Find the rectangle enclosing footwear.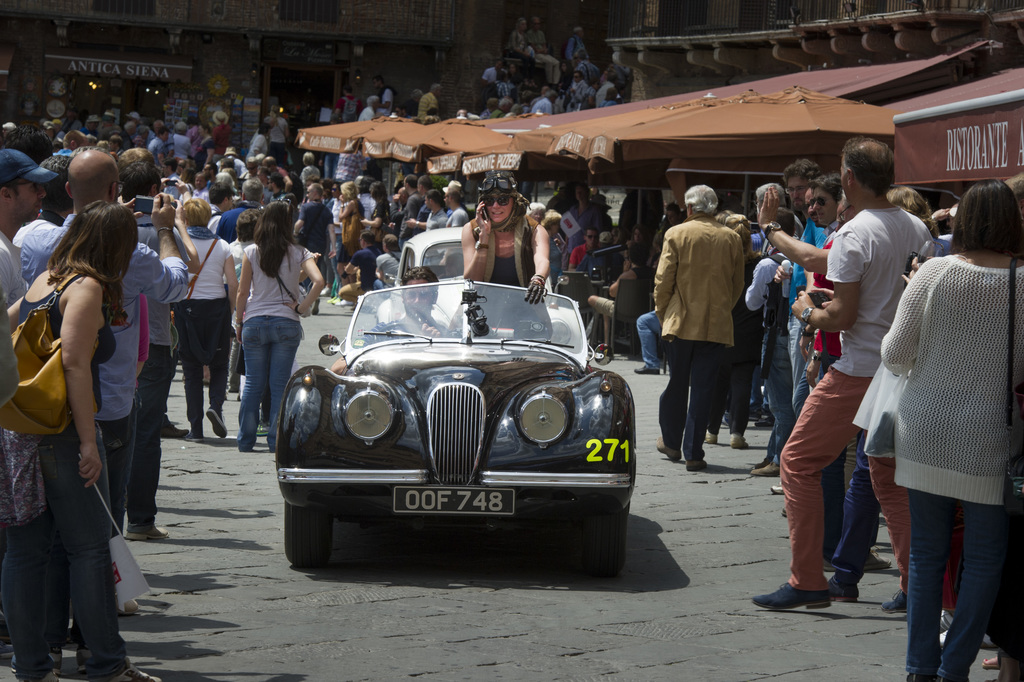
<box>879,590,909,613</box>.
